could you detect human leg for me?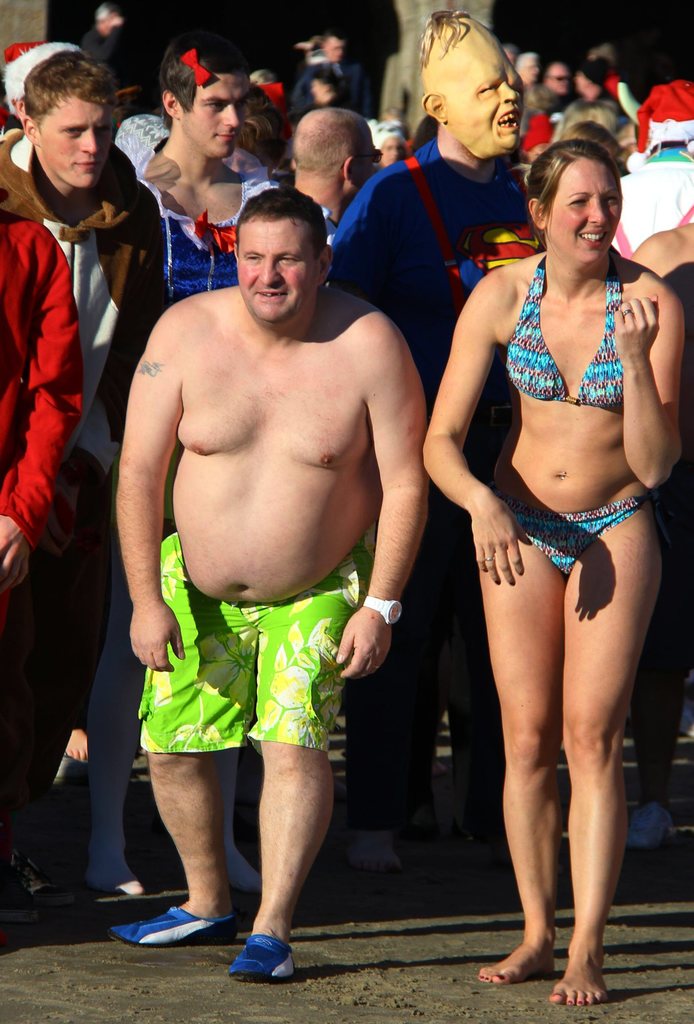
Detection result: pyautogui.locateOnScreen(104, 545, 232, 948).
